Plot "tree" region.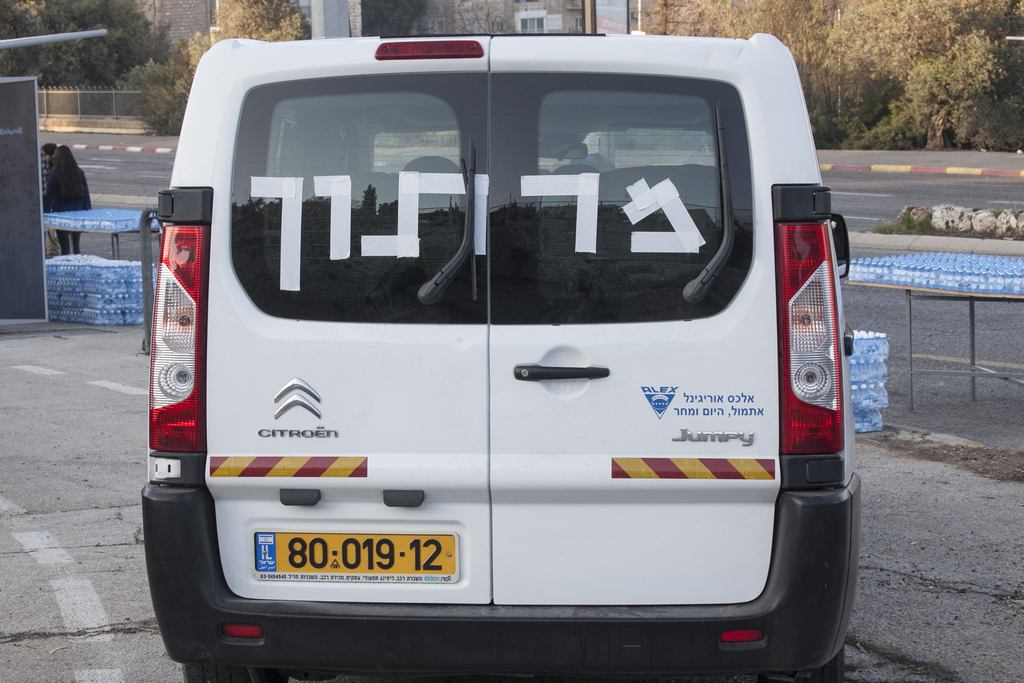
Plotted at rect(213, 0, 306, 40).
